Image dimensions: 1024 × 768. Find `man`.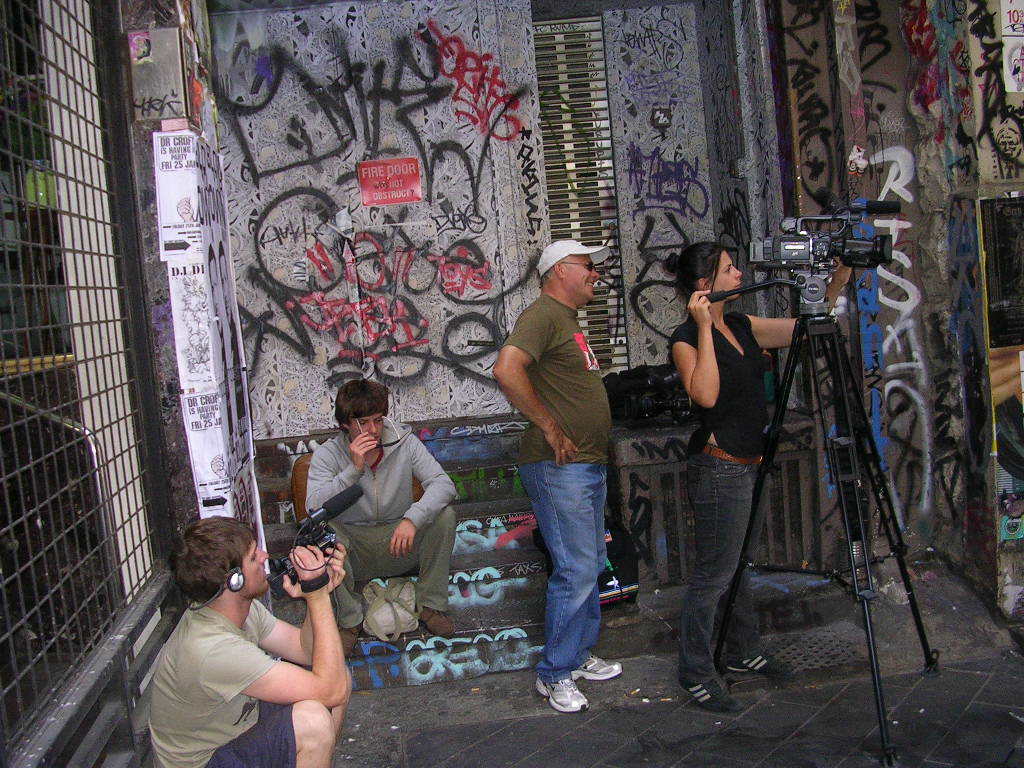
(left=306, top=381, right=458, bottom=657).
